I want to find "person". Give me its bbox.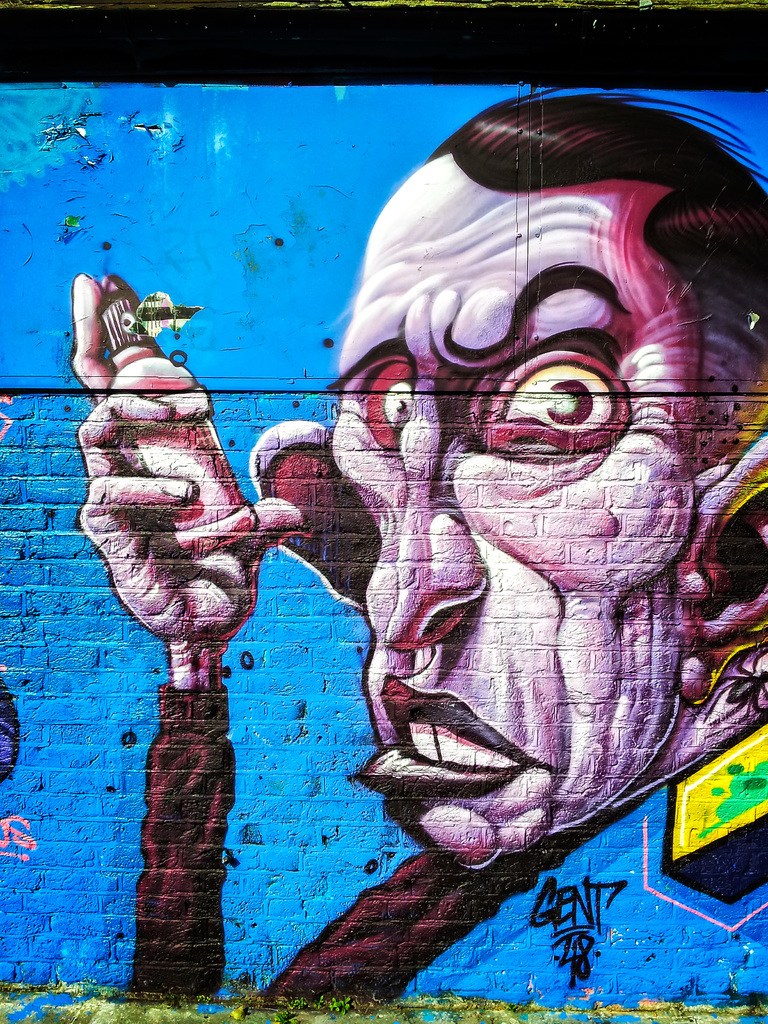
pyautogui.locateOnScreen(66, 84, 767, 1008).
